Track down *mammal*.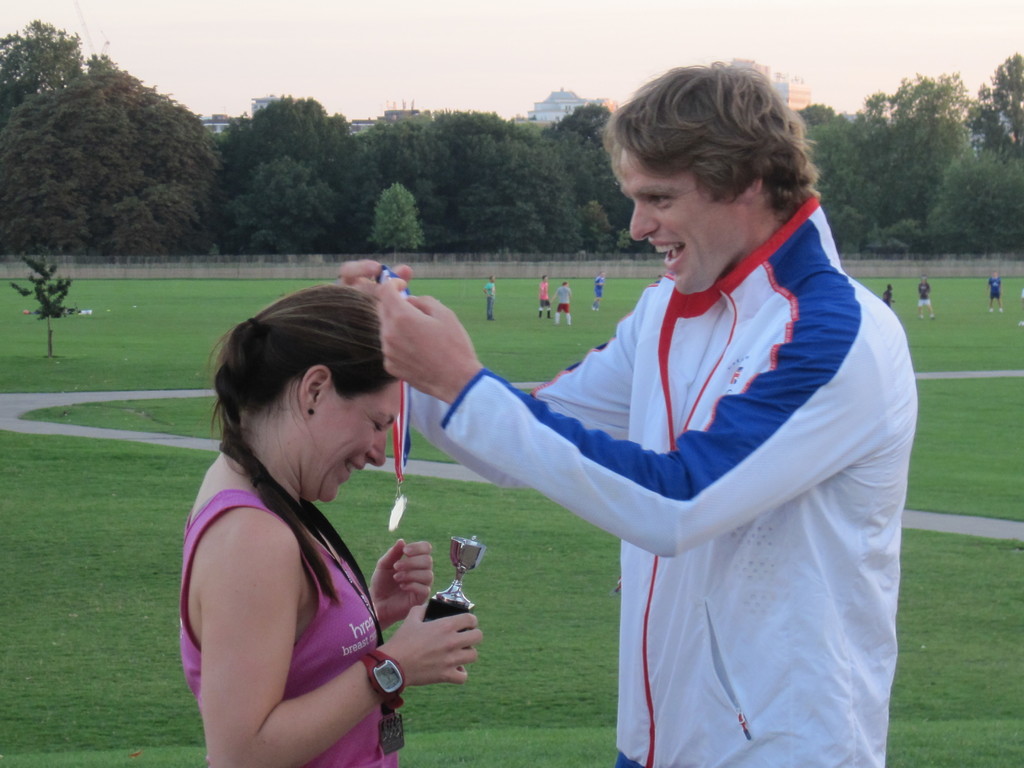
Tracked to <bbox>919, 273, 934, 317</bbox>.
